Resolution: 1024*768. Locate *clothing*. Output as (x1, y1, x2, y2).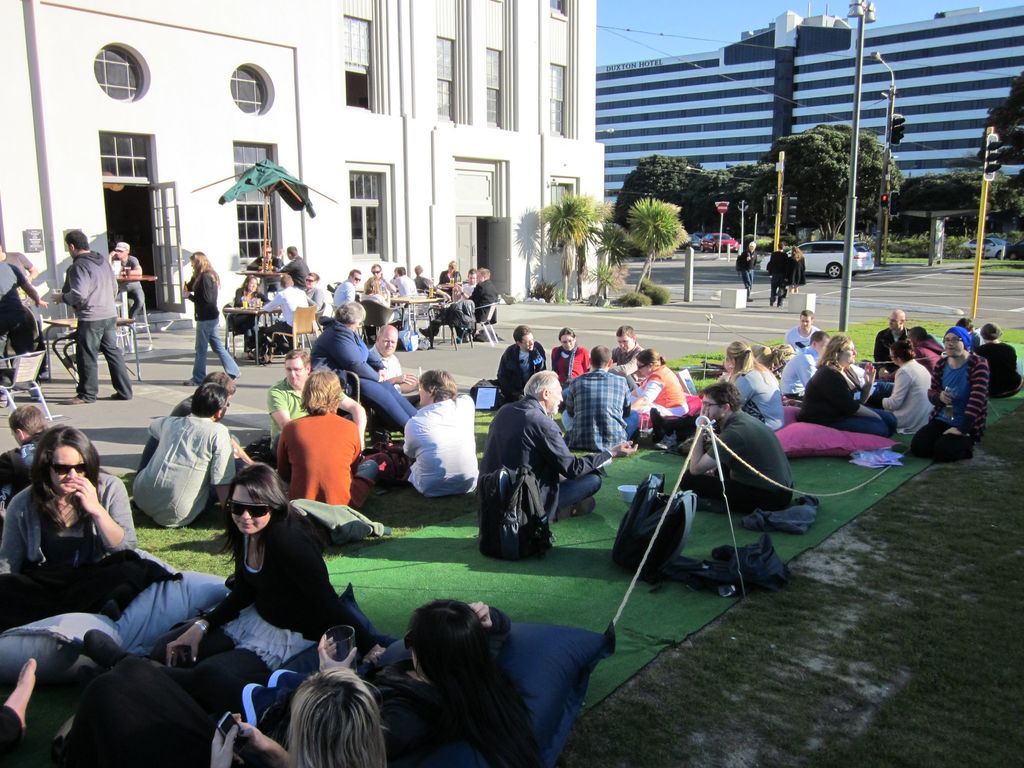
(364, 342, 408, 390).
